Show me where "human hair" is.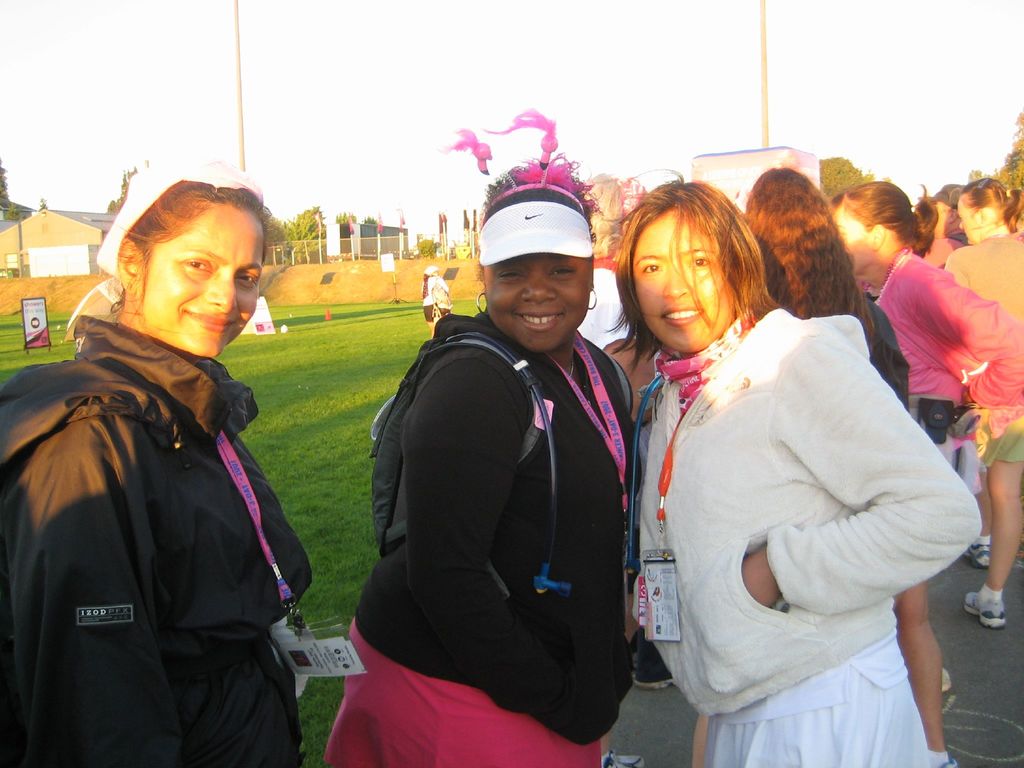
"human hair" is at box=[826, 180, 940, 252].
